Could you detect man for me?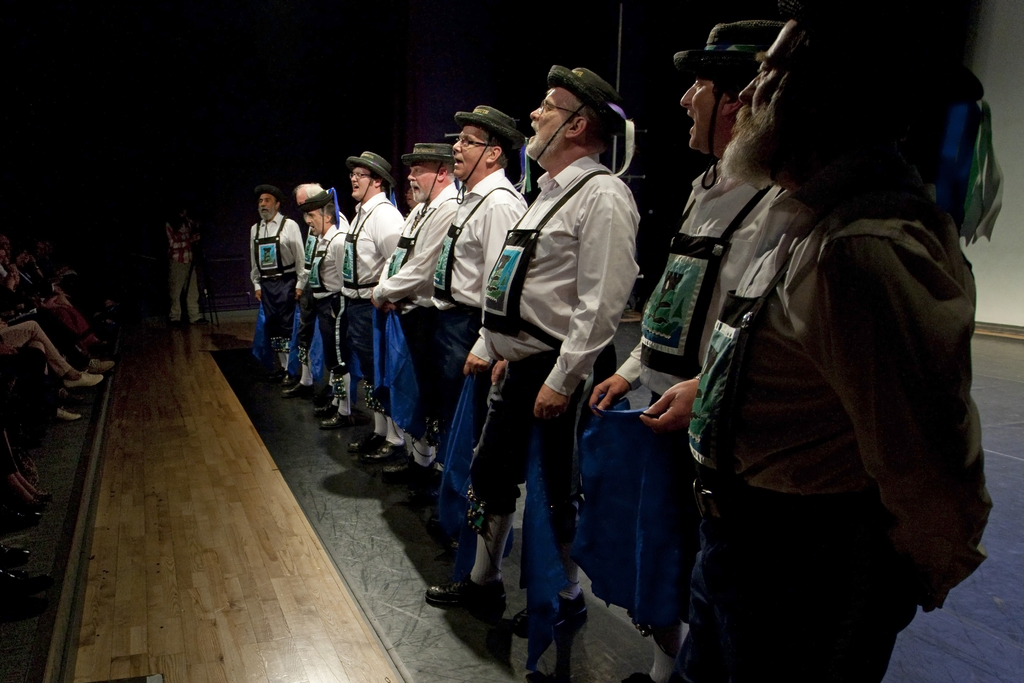
Detection result: [left=342, top=151, right=410, bottom=454].
